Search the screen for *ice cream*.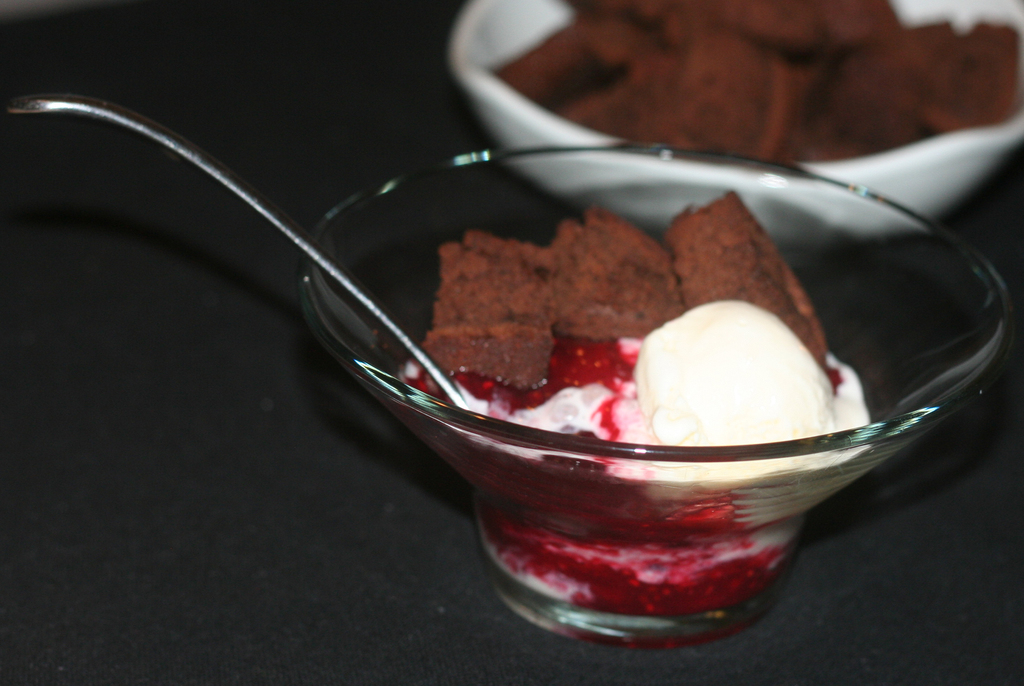
Found at bbox=(406, 300, 872, 610).
